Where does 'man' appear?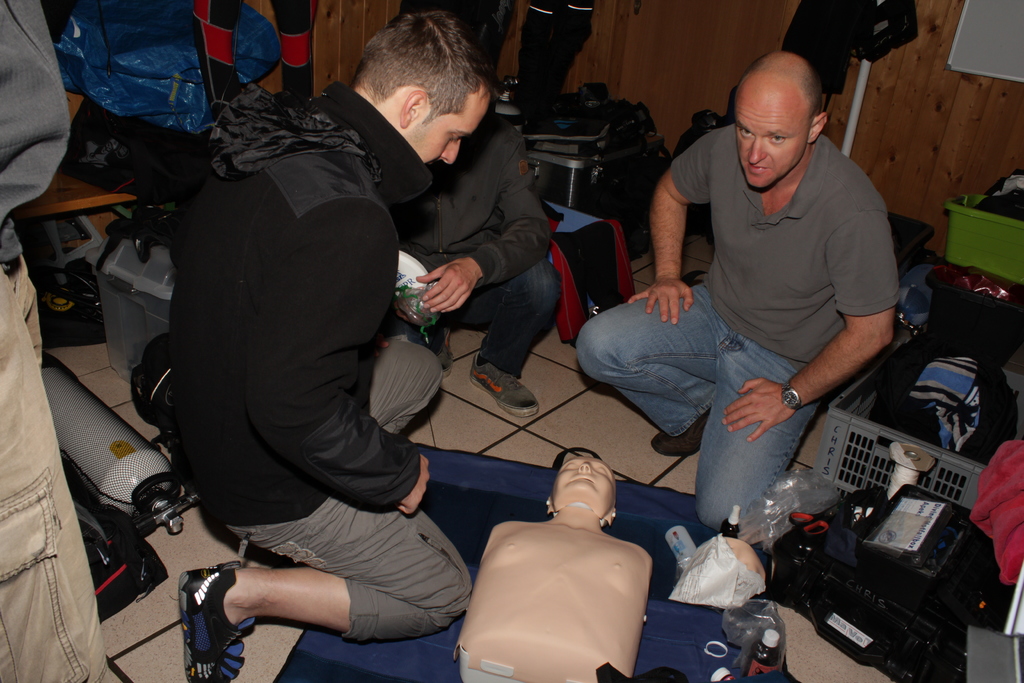
Appears at [124, 44, 521, 681].
